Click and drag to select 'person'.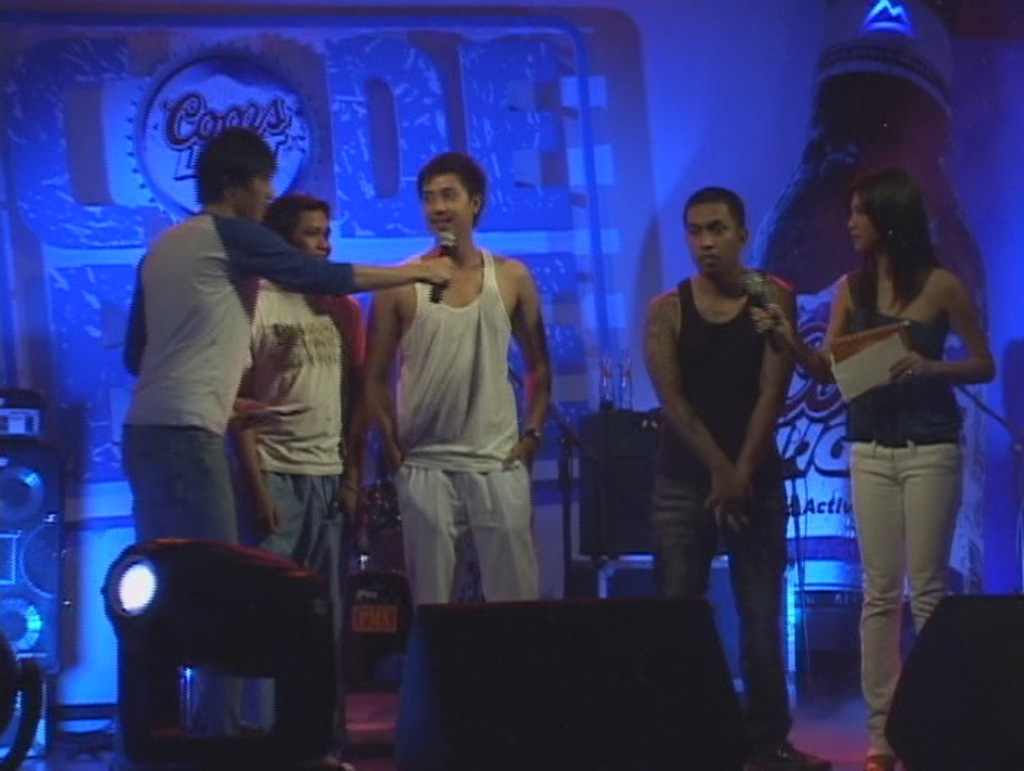
Selection: box=[117, 128, 455, 732].
